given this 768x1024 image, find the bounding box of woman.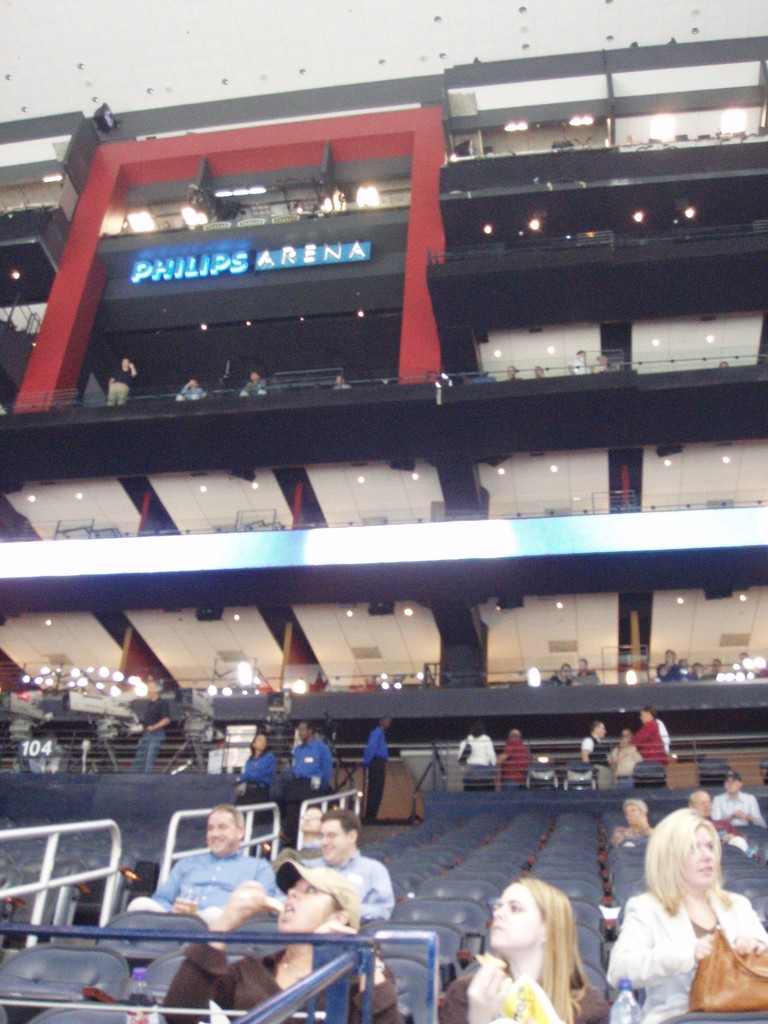
[618, 813, 756, 1022].
